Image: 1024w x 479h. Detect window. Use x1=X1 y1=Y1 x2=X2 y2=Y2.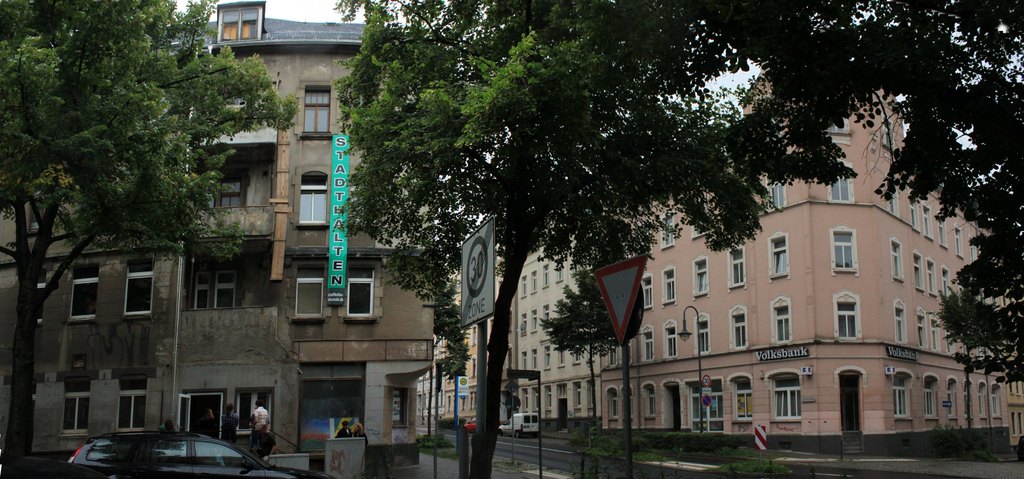
x1=895 y1=377 x2=908 y2=416.
